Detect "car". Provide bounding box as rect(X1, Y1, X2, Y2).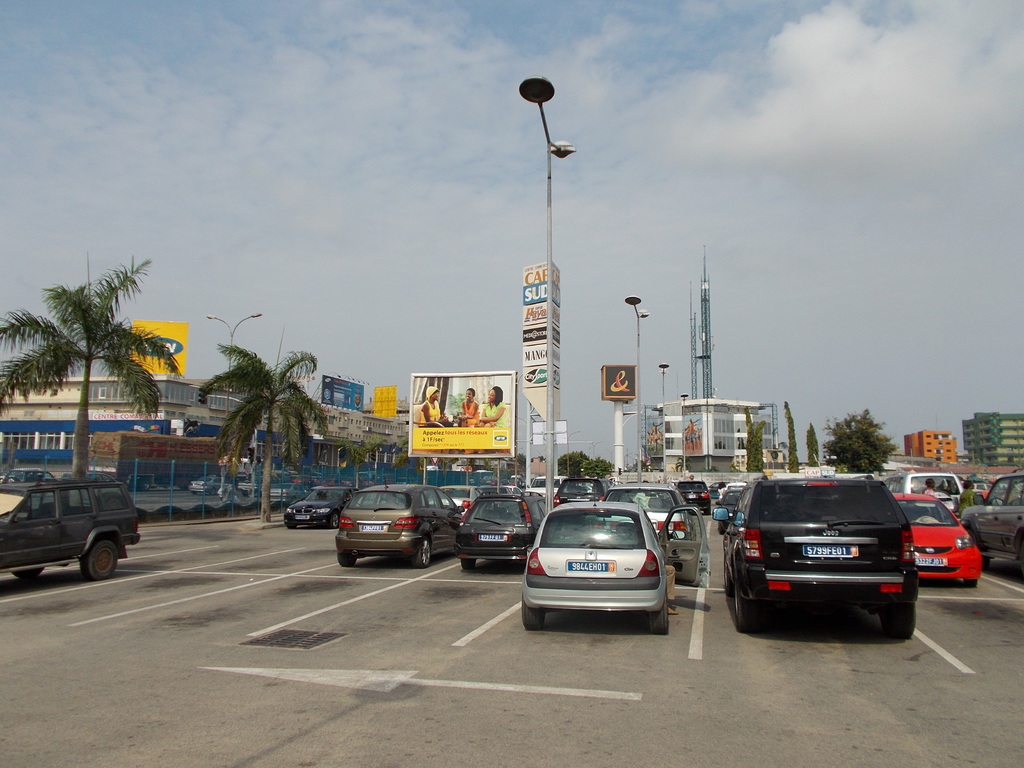
rect(548, 476, 612, 506).
